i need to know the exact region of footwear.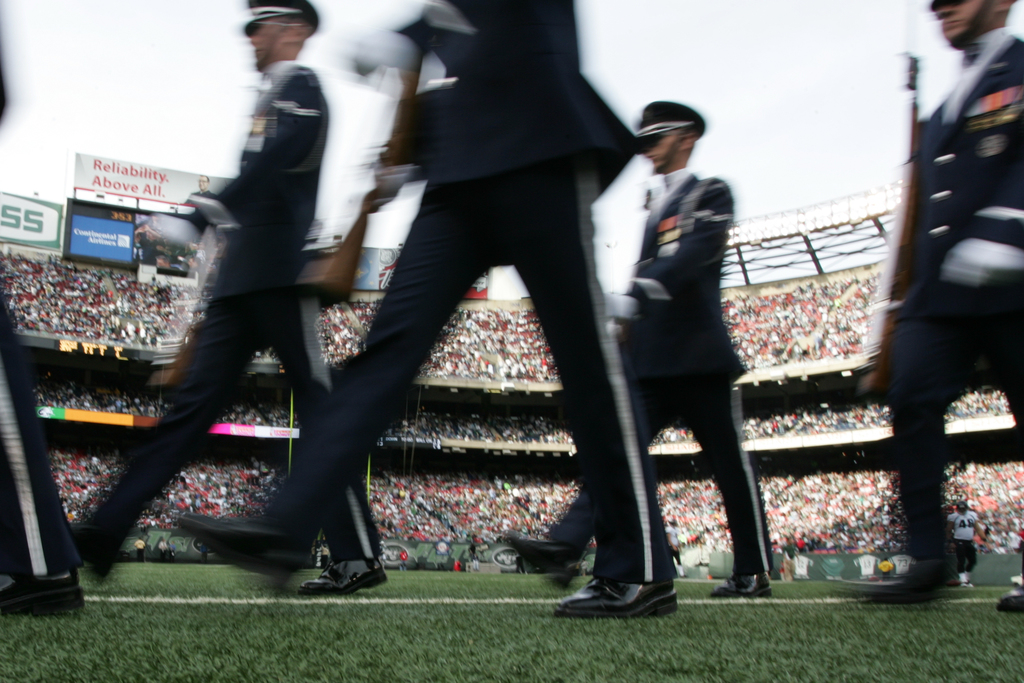
Region: (856, 568, 965, 604).
